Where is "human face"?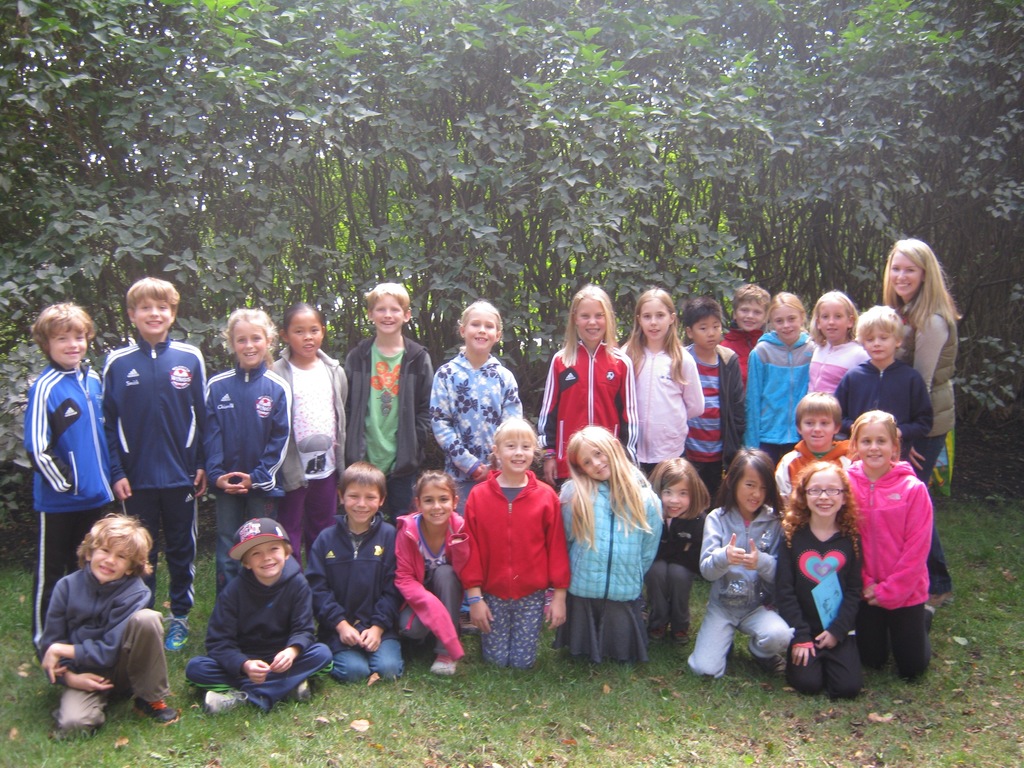
box(502, 434, 532, 474).
